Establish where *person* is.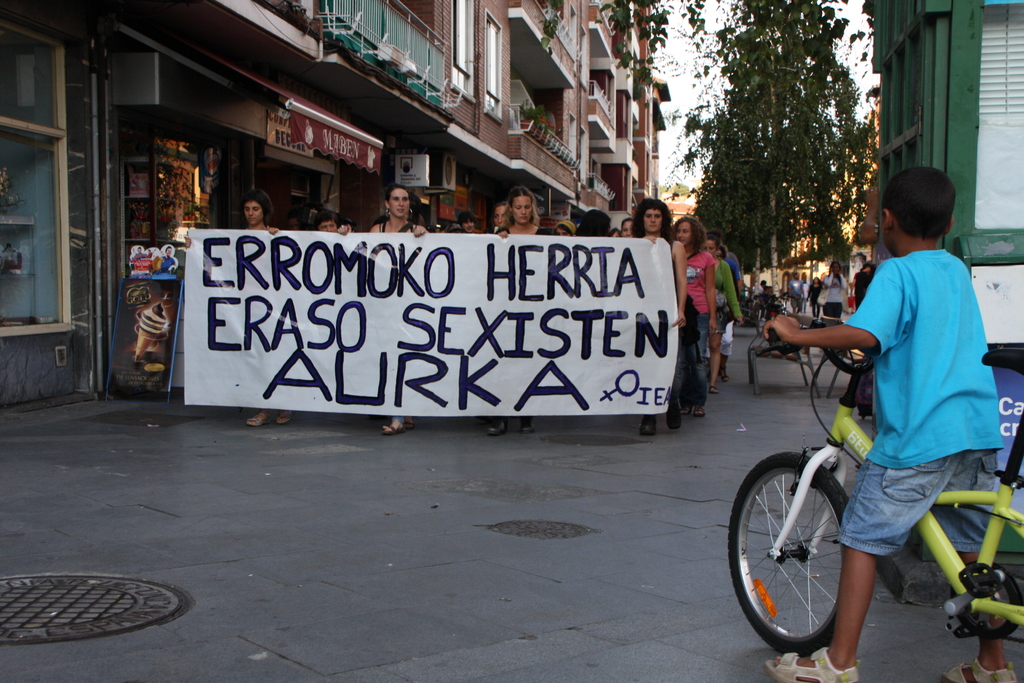
Established at 483, 187, 541, 436.
